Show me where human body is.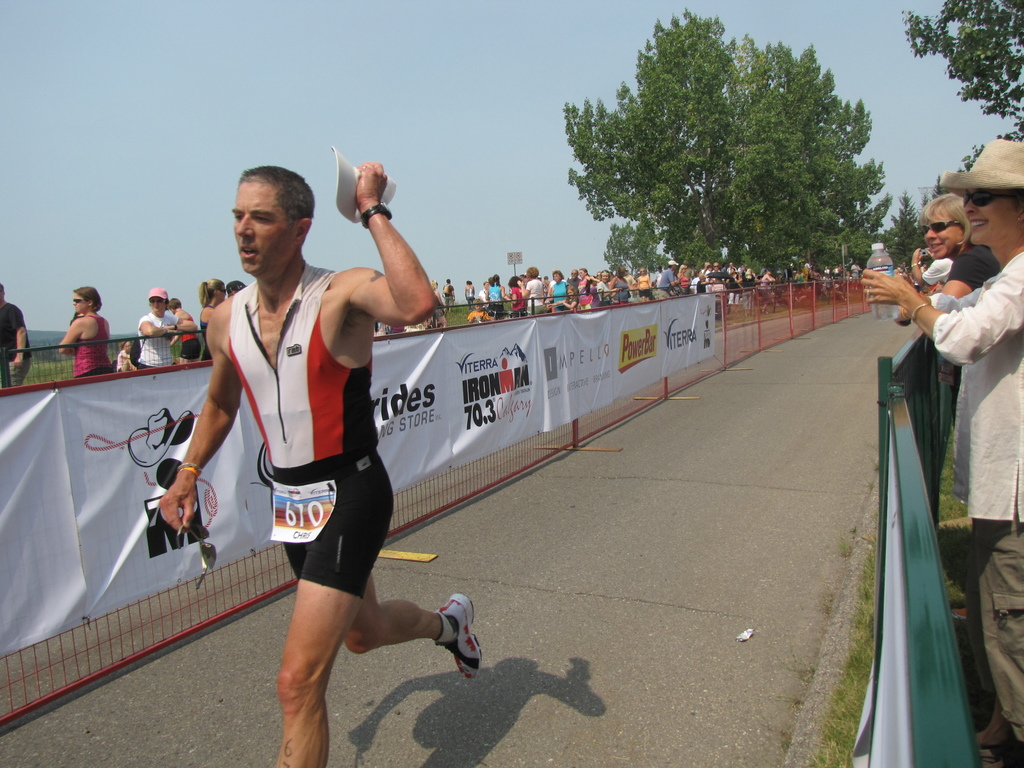
human body is at bbox=(147, 162, 417, 755).
